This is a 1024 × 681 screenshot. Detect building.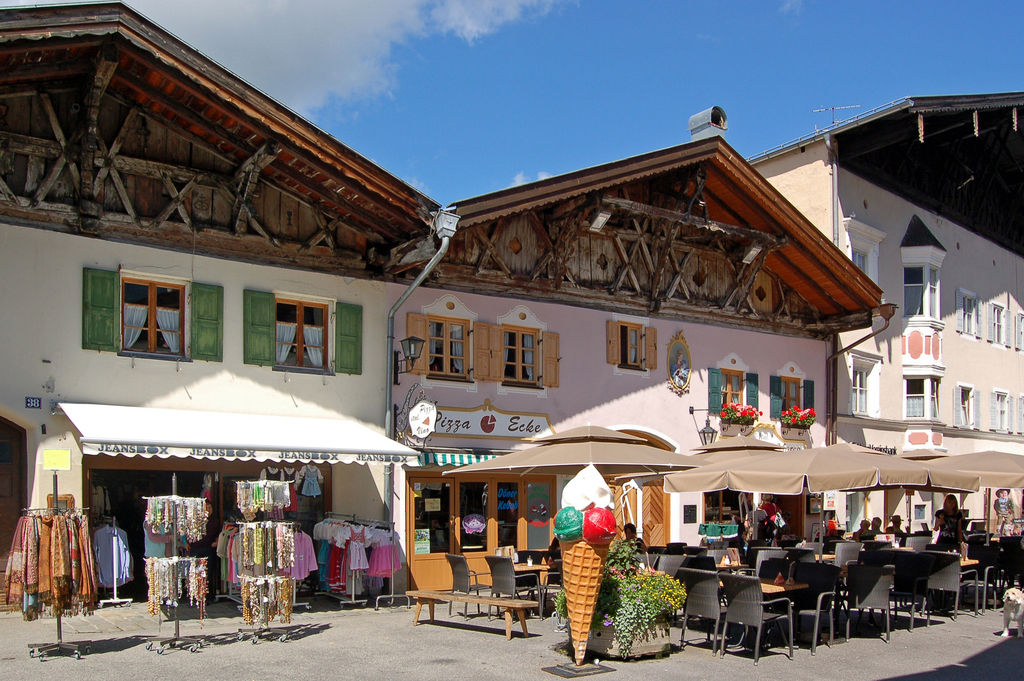
[748,90,1023,548].
